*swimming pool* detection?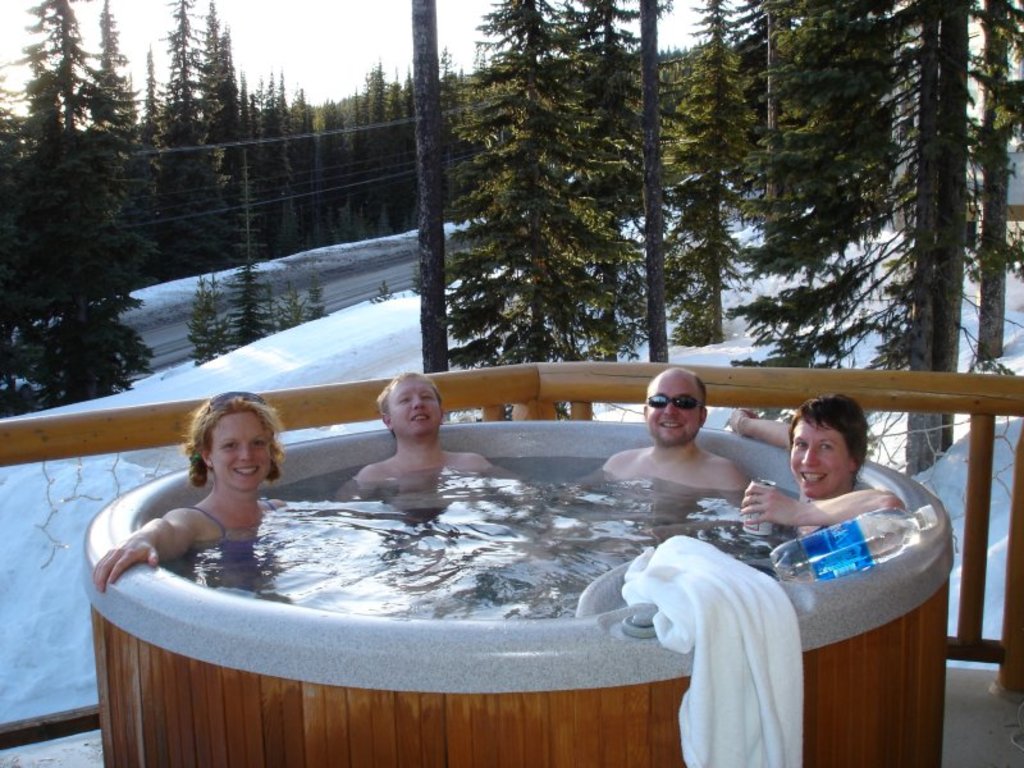
{"x1": 51, "y1": 334, "x2": 983, "y2": 726}
